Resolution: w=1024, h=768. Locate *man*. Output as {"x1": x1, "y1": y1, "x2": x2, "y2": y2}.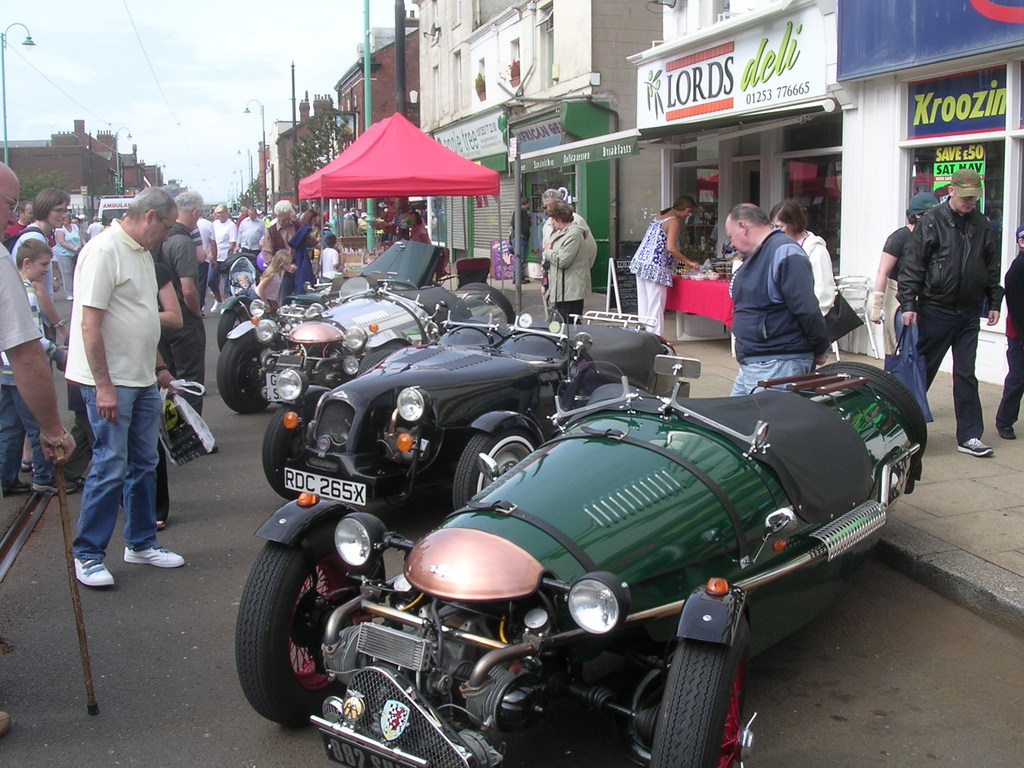
{"x1": 900, "y1": 170, "x2": 1002, "y2": 454}.
